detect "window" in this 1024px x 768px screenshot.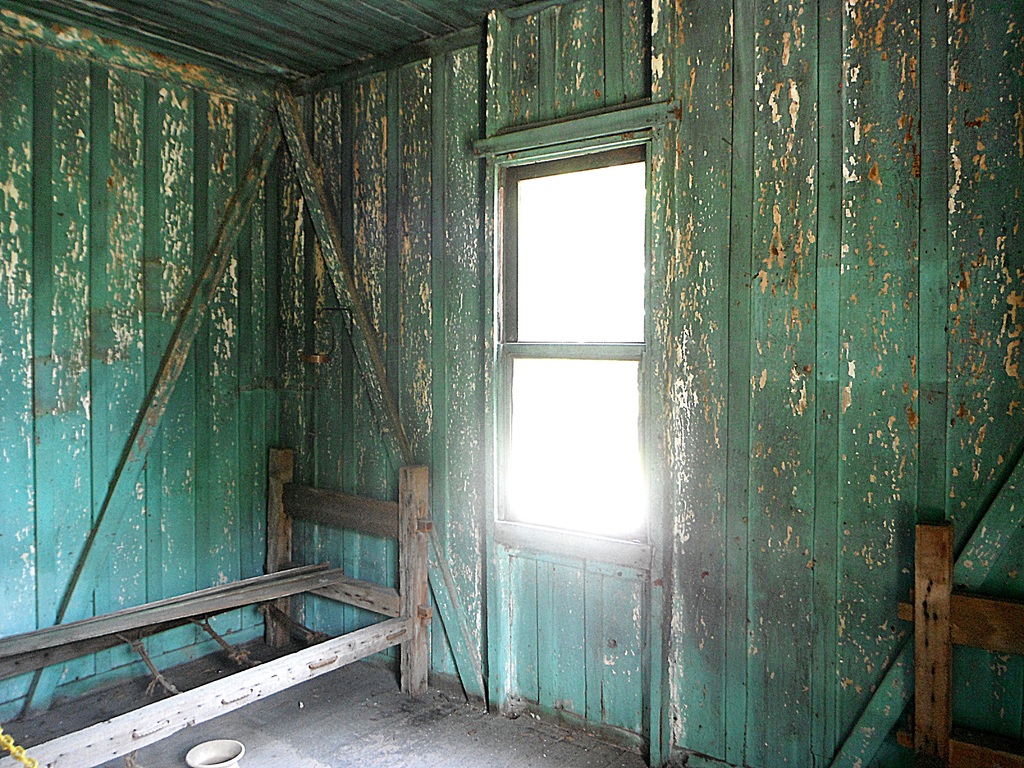
Detection: [469,74,674,614].
